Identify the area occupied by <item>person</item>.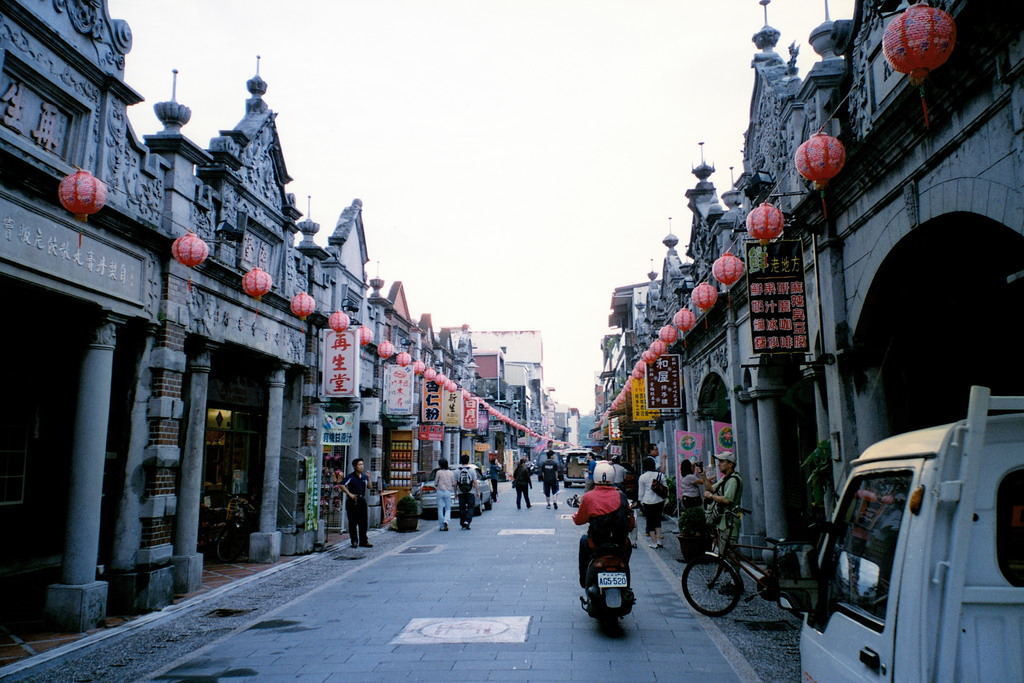
Area: bbox(339, 456, 374, 548).
